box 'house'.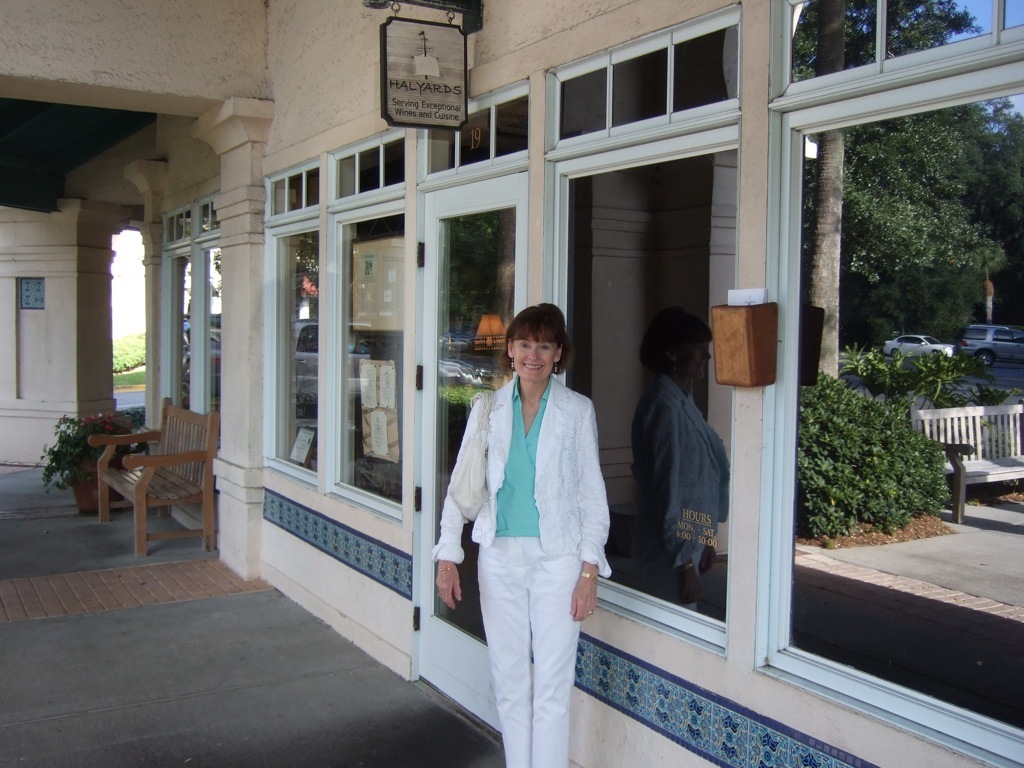
{"left": 0, "top": 0, "right": 1023, "bottom": 767}.
